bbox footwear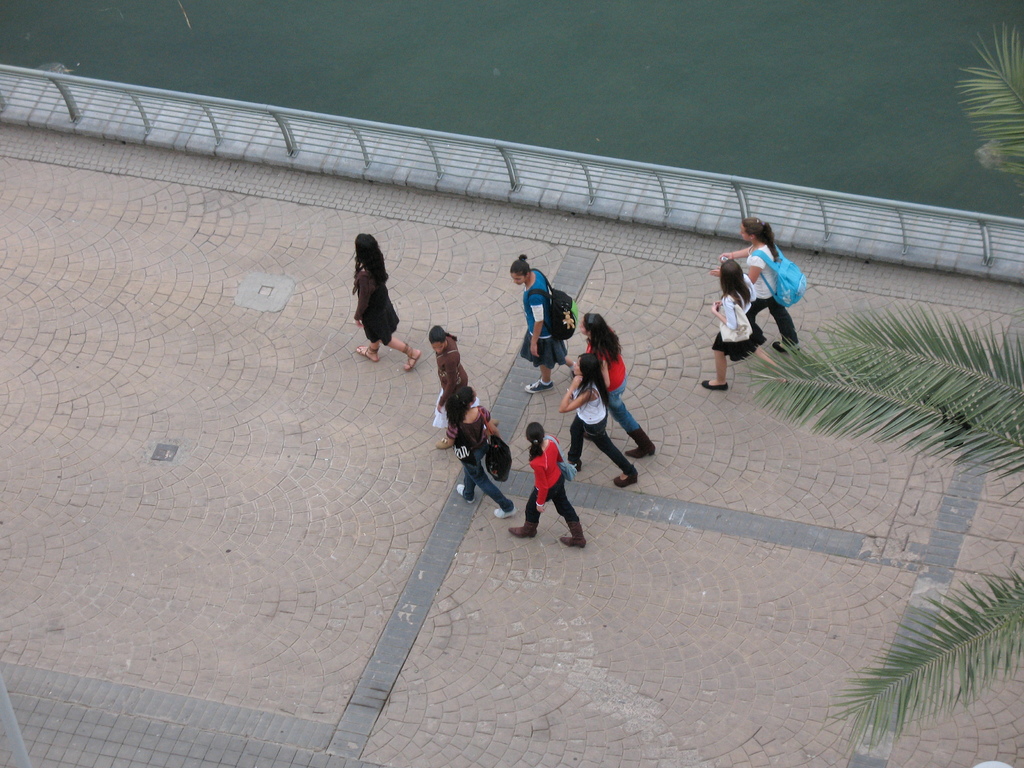
(573, 459, 582, 471)
